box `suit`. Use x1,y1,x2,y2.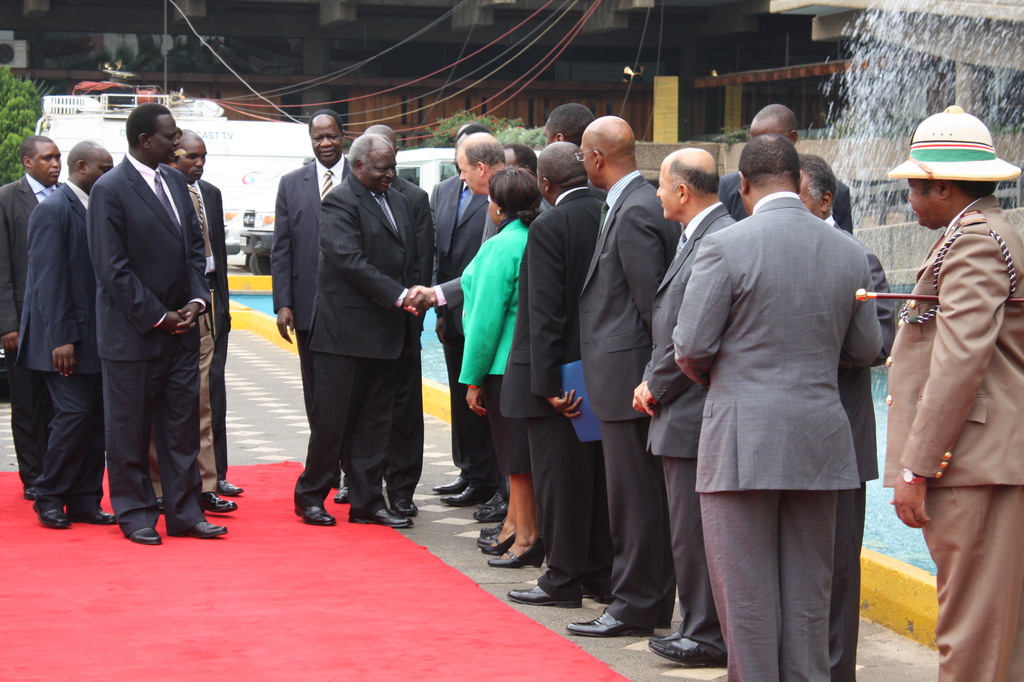
723,170,857,231.
